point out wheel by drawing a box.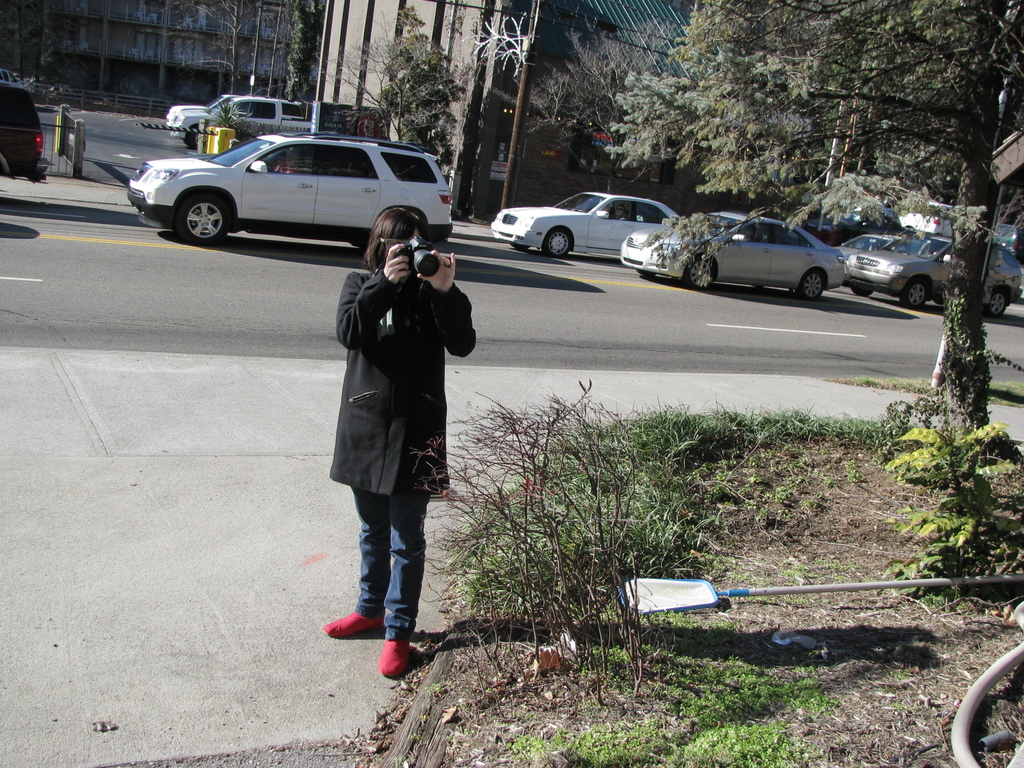
x1=181, y1=122, x2=207, y2=150.
